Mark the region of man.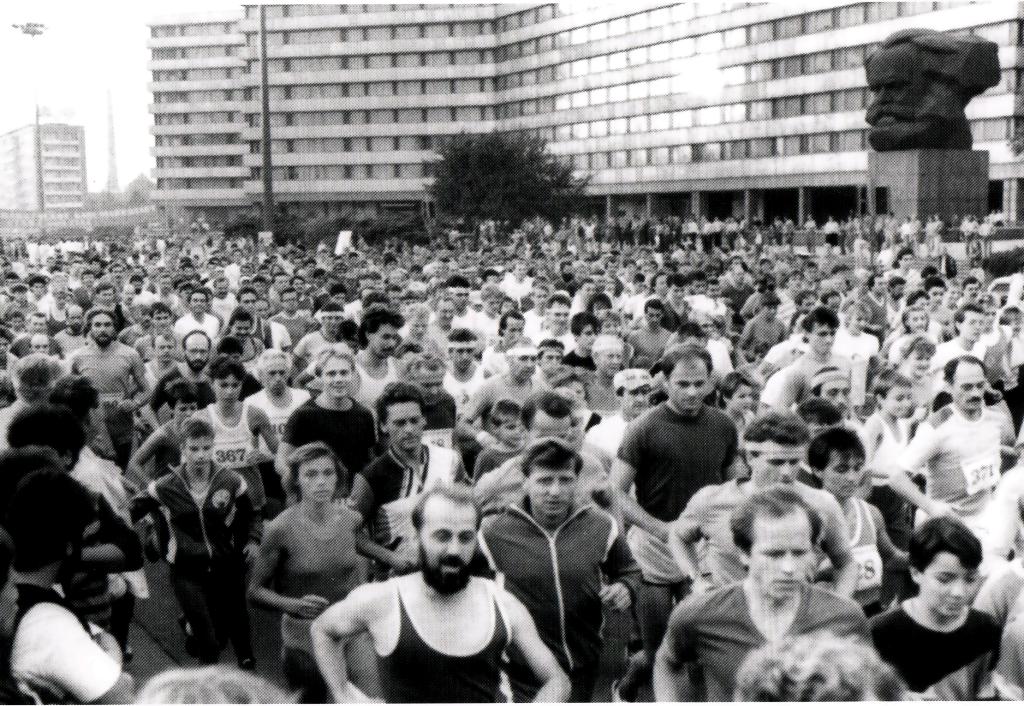
Region: x1=138, y1=332, x2=178, y2=421.
